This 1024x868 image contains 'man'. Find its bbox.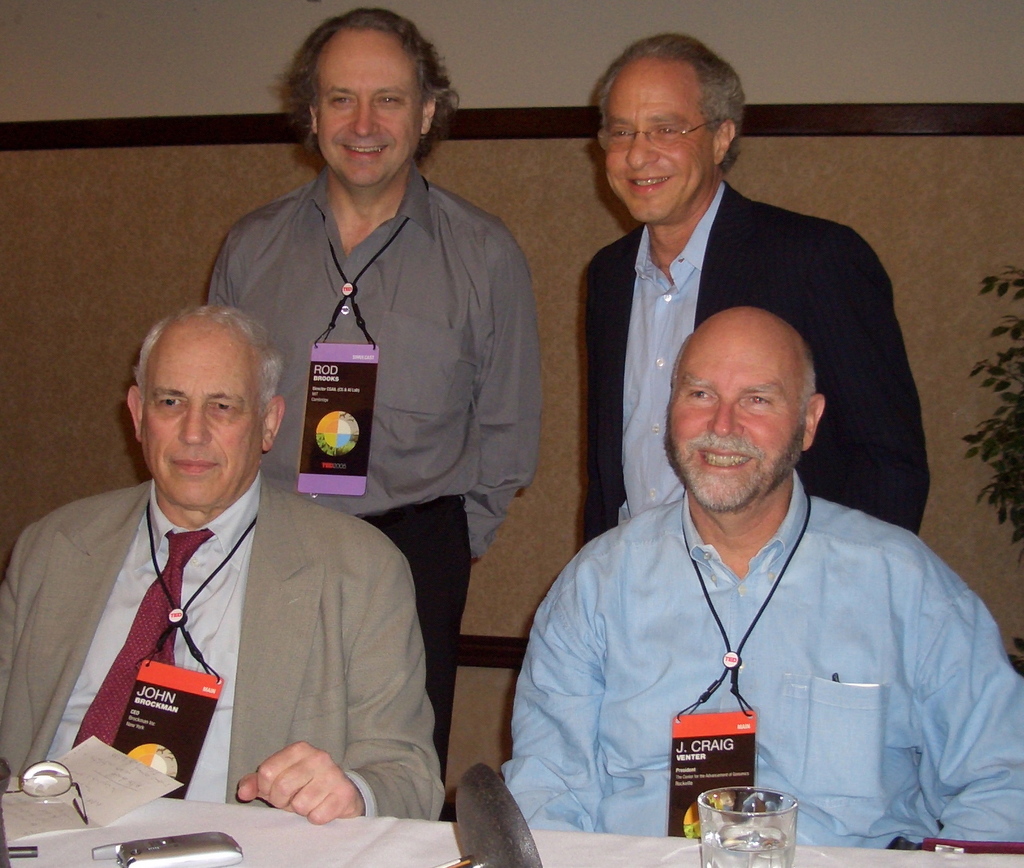
<box>200,8,544,794</box>.
